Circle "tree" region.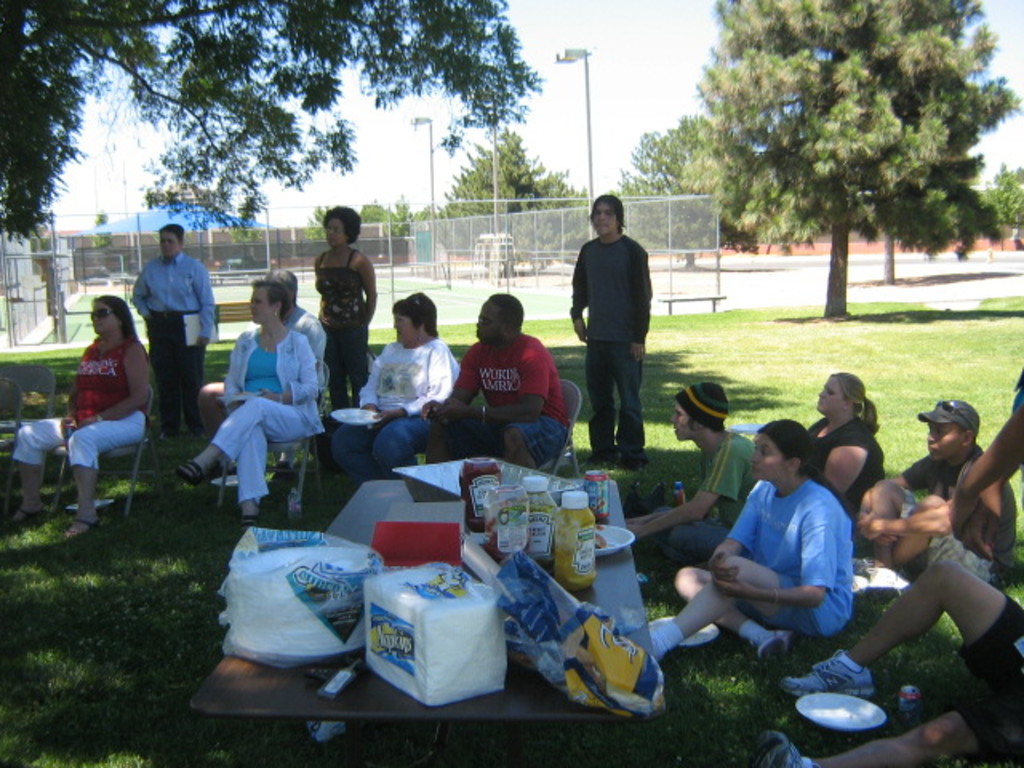
Region: l=395, t=194, r=421, b=261.
